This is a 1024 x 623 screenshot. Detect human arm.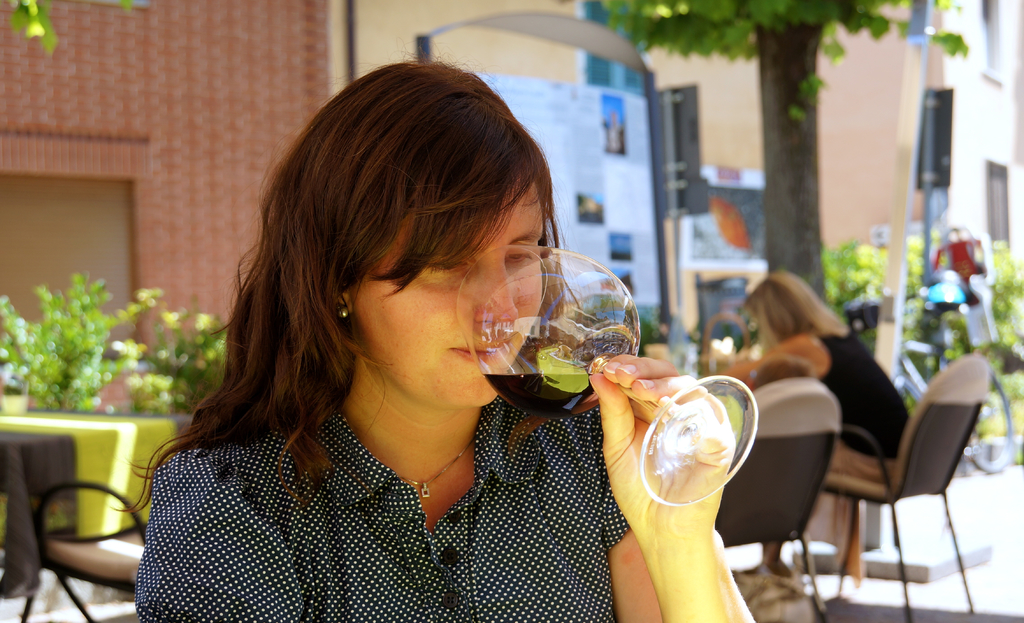
x1=605 y1=369 x2=767 y2=611.
